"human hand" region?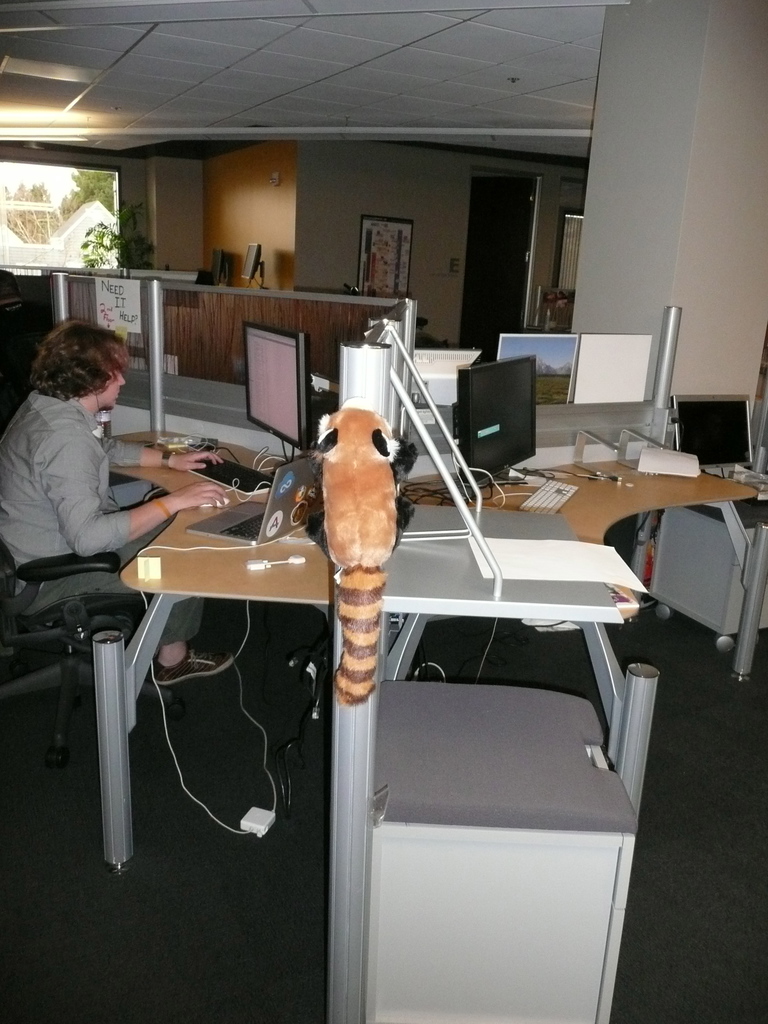
(164,447,226,474)
